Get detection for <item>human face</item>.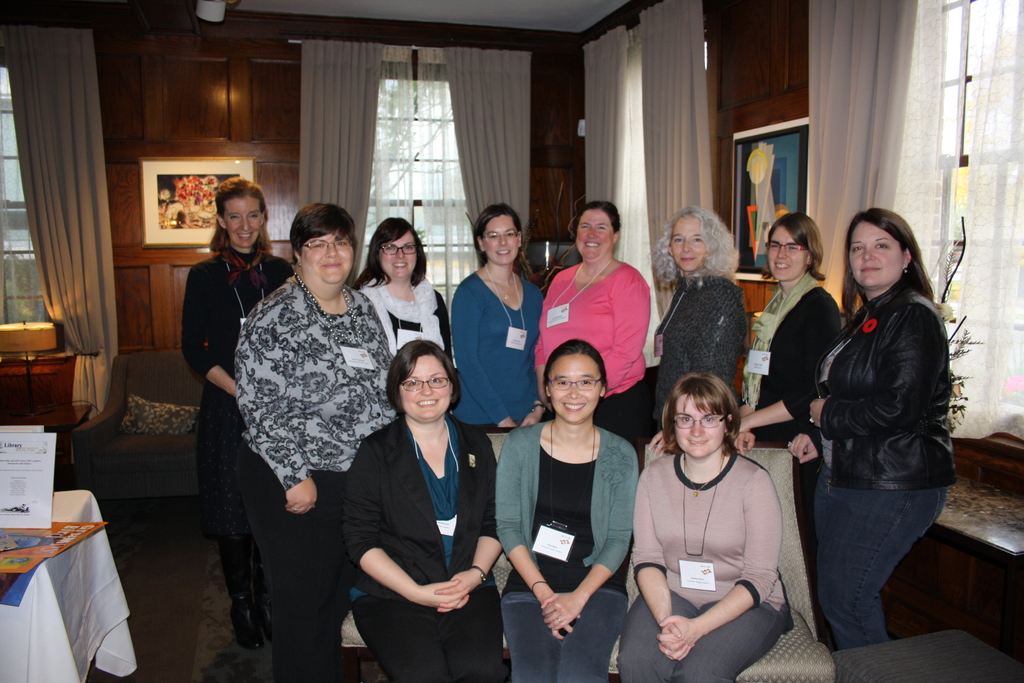
Detection: 547, 354, 601, 425.
